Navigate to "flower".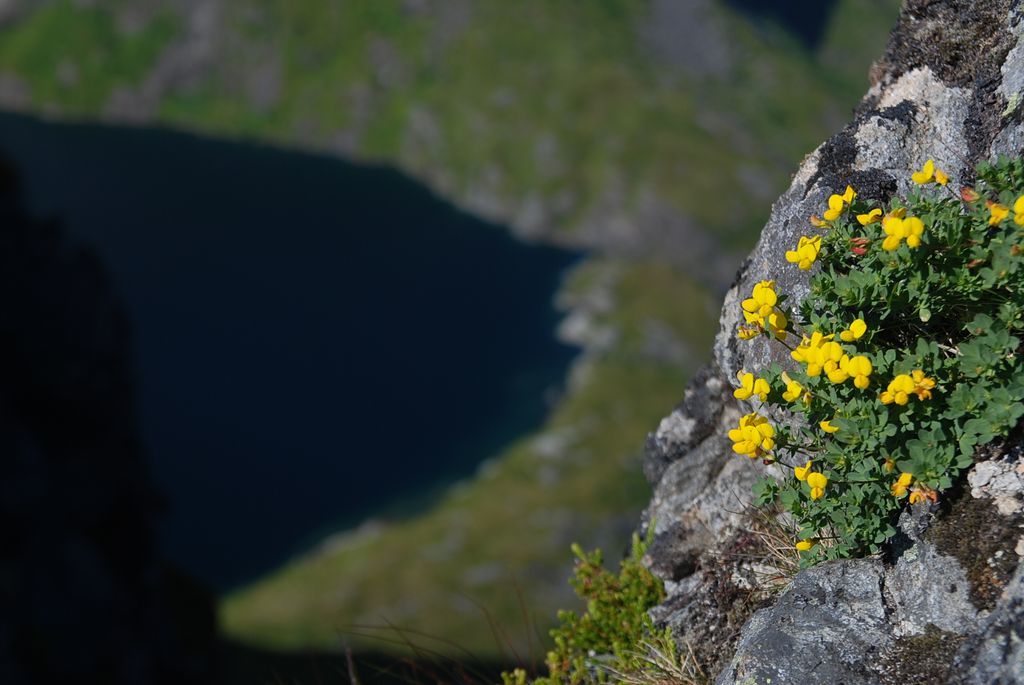
Navigation target: [x1=833, y1=351, x2=871, y2=385].
